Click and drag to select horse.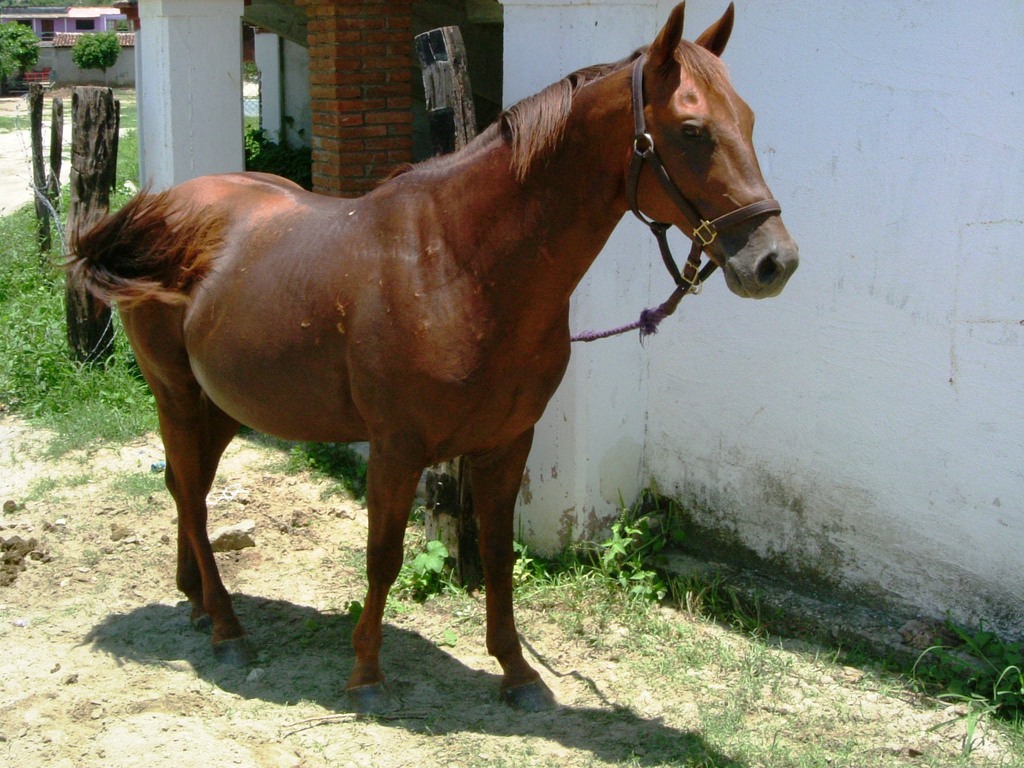
Selection: region(46, 0, 801, 716).
